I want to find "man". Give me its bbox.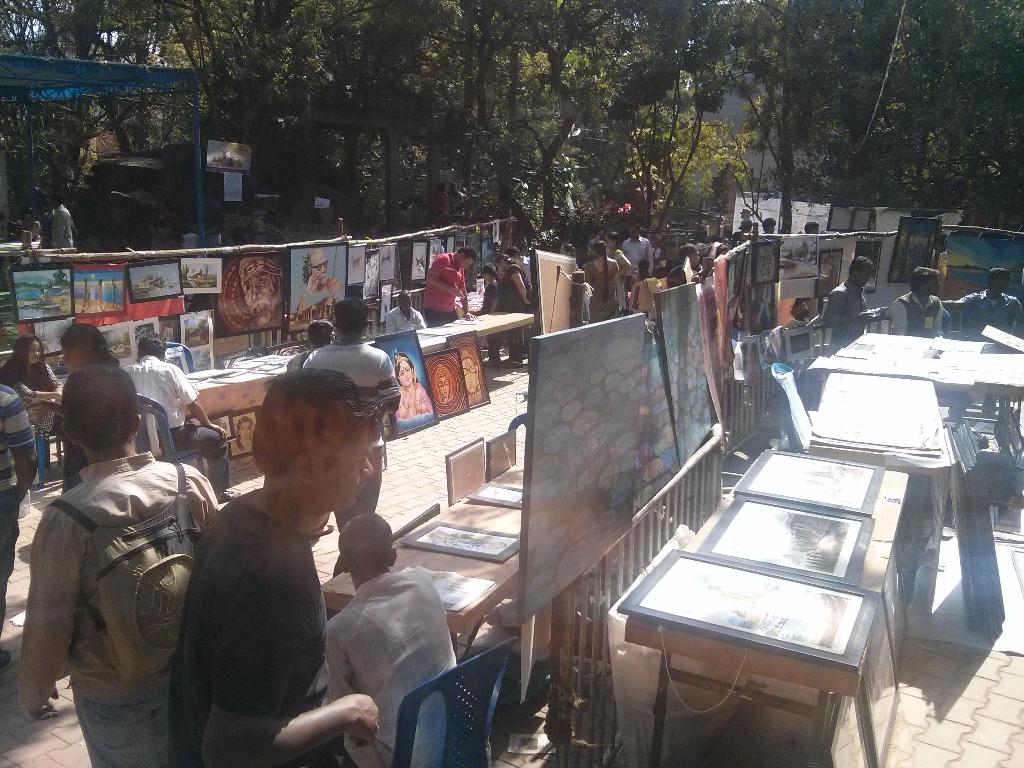
left=821, top=253, right=887, bottom=357.
